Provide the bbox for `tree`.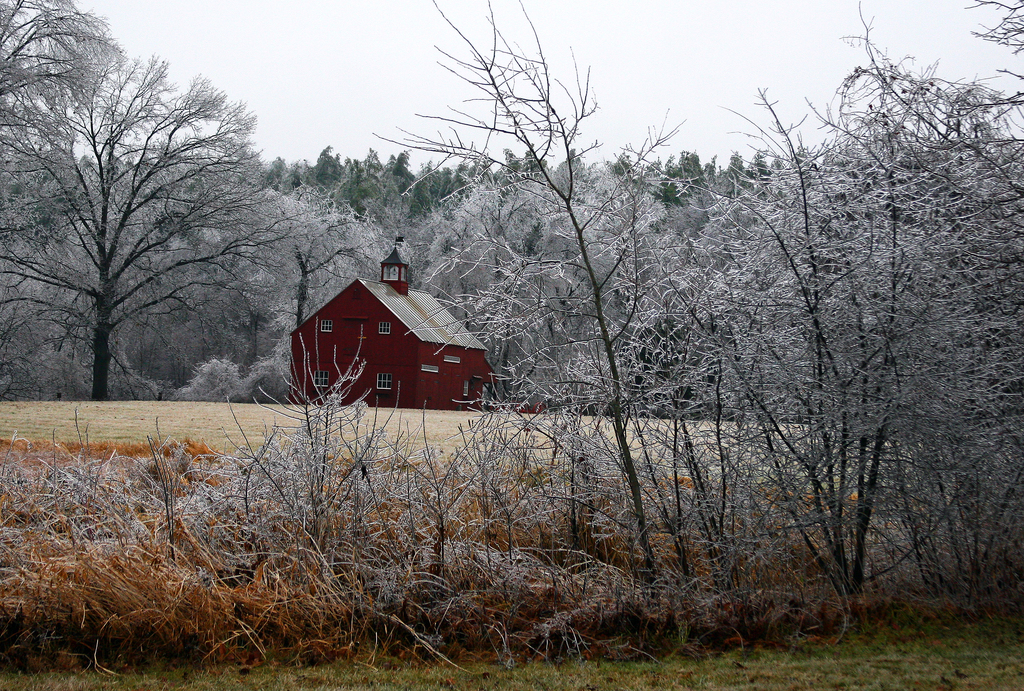
rect(0, 51, 319, 412).
